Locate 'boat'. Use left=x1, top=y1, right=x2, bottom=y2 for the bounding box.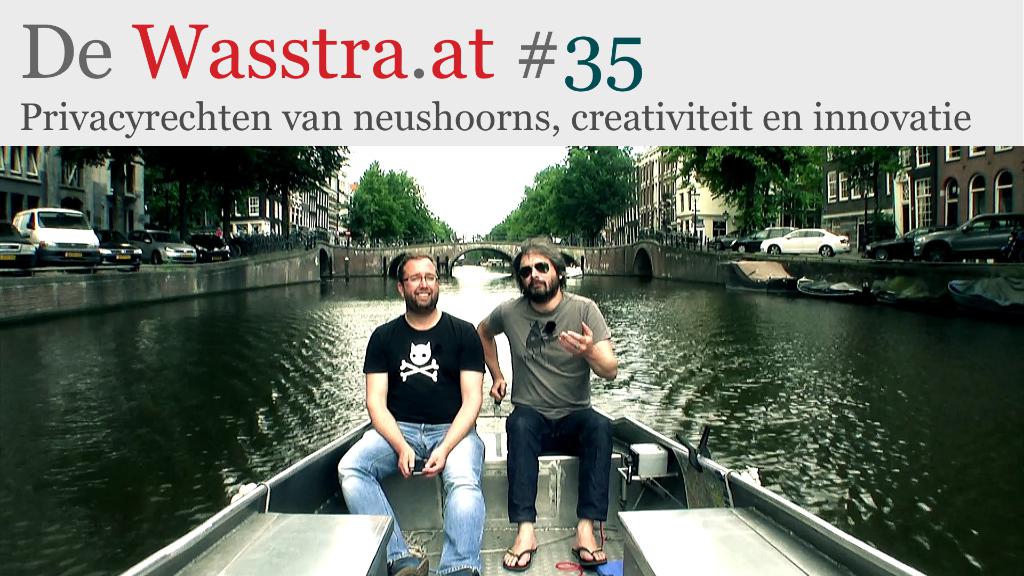
left=794, top=278, right=858, bottom=298.
